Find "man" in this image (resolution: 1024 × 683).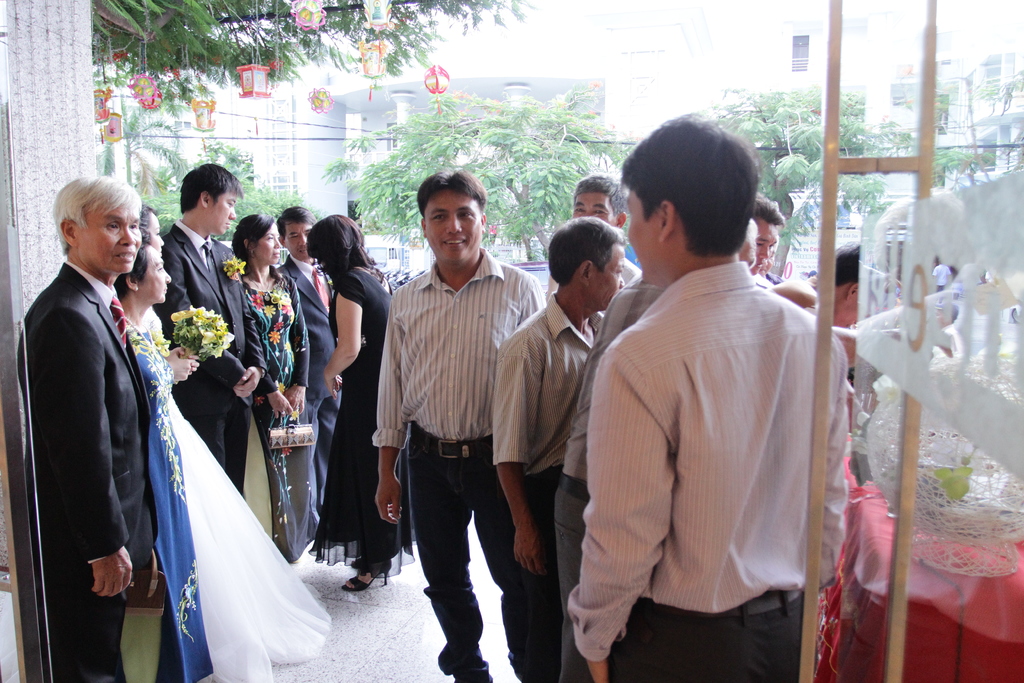
[566,173,645,290].
